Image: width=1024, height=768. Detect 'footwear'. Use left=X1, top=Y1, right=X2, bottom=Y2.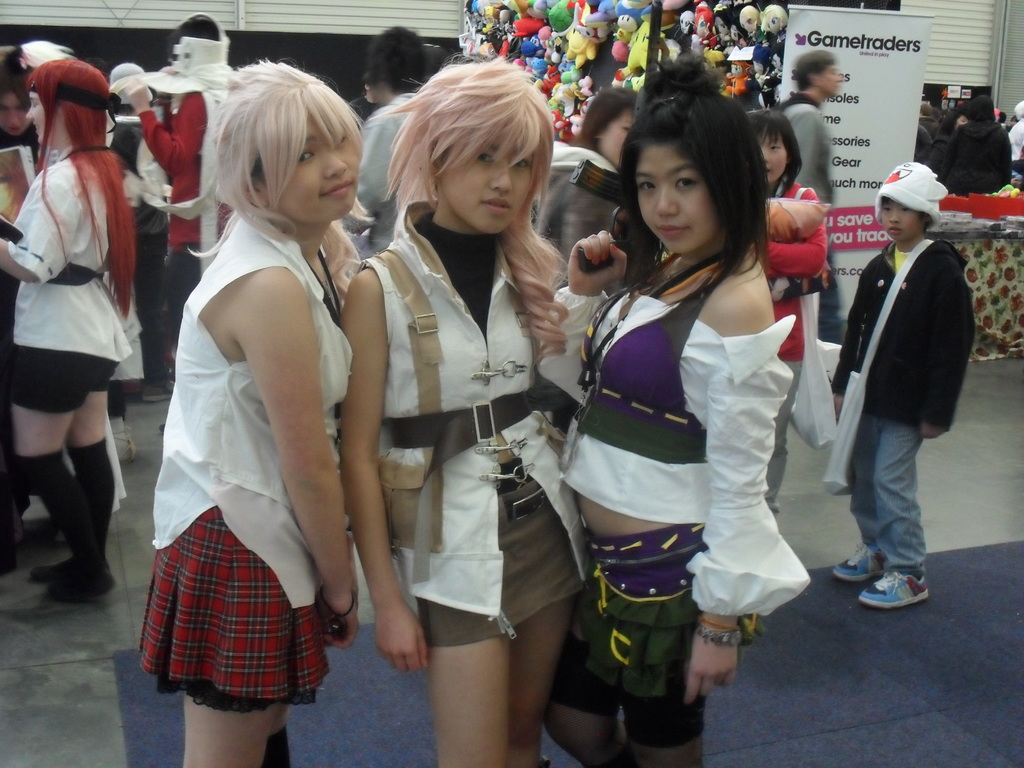
left=50, top=563, right=117, bottom=602.
